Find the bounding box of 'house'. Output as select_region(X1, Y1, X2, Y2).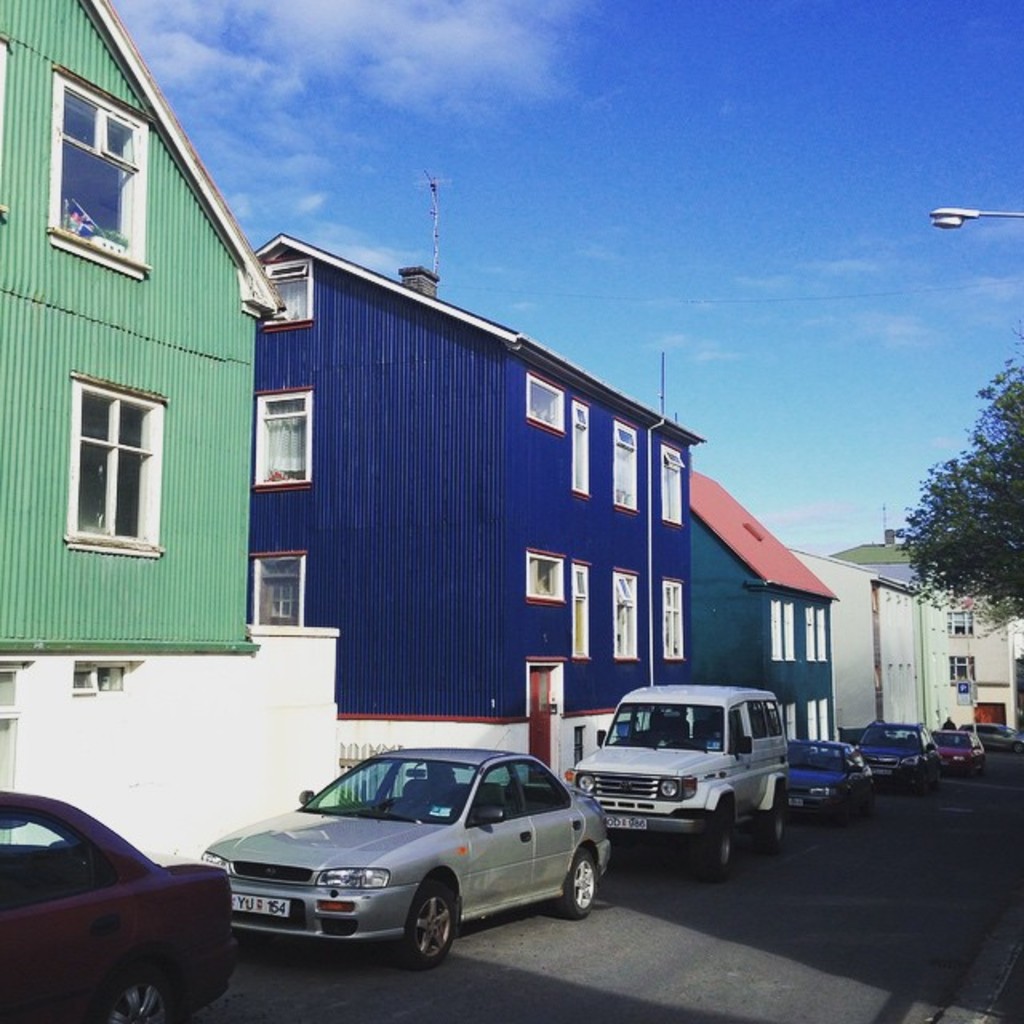
select_region(682, 467, 837, 765).
